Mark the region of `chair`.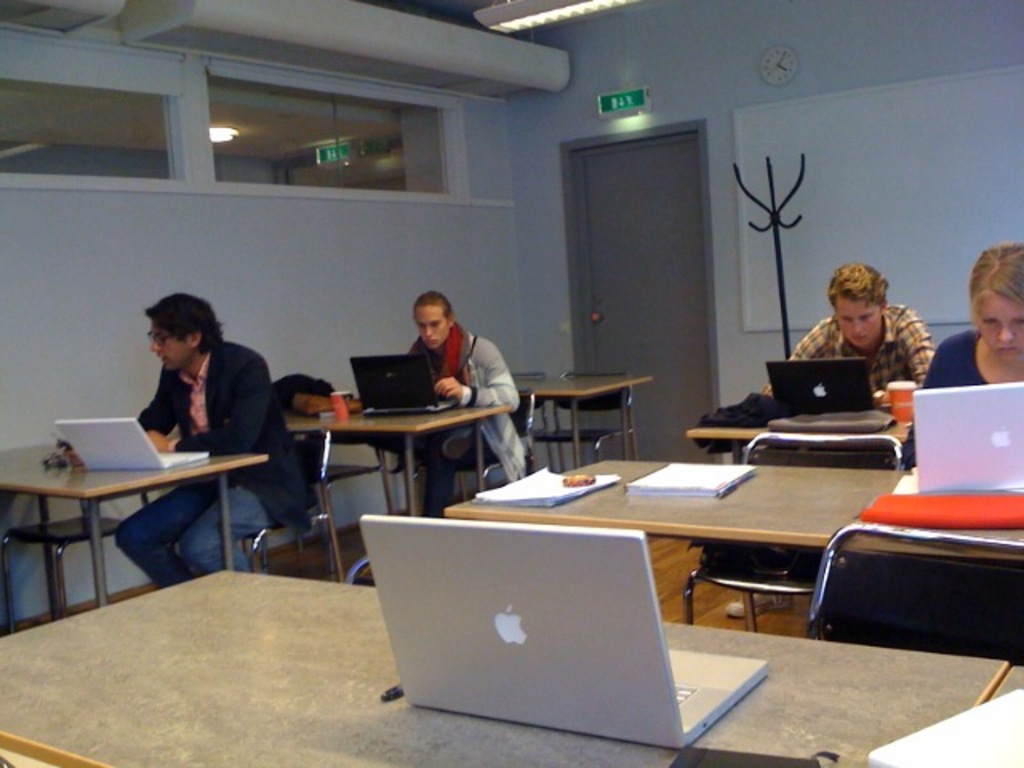
Region: box=[0, 493, 149, 634].
